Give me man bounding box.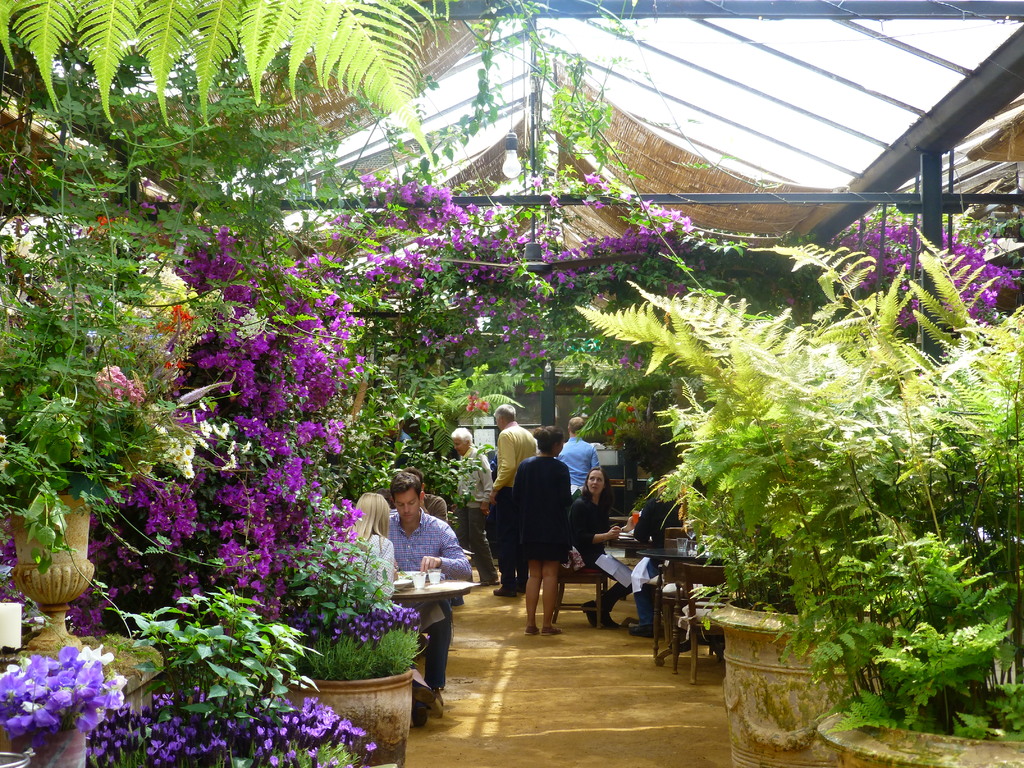
(557, 420, 602, 566).
